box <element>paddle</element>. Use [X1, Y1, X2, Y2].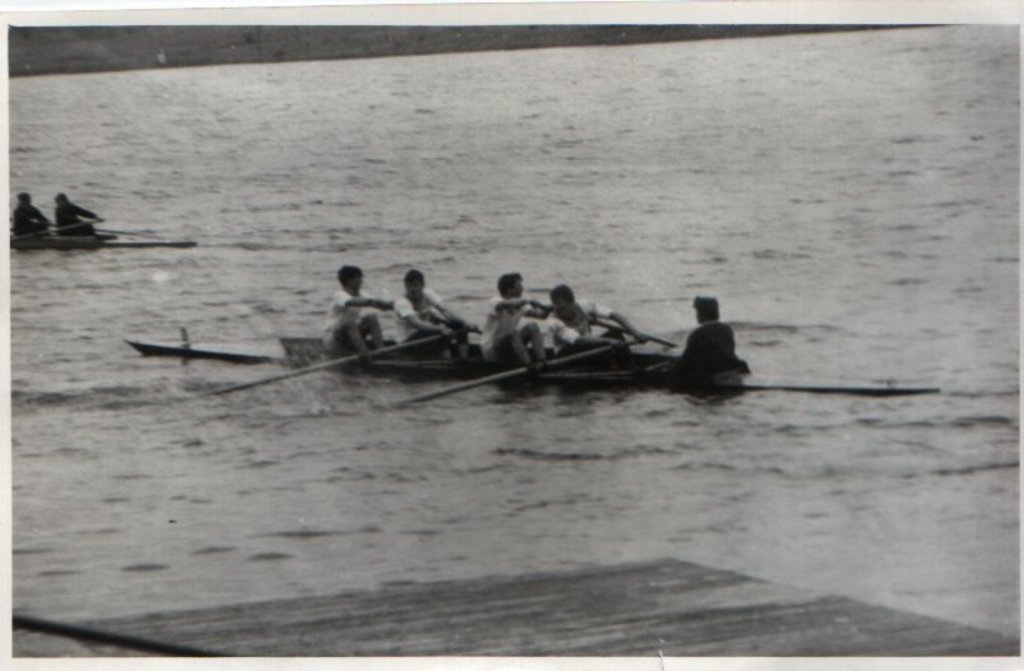
[209, 329, 434, 396].
